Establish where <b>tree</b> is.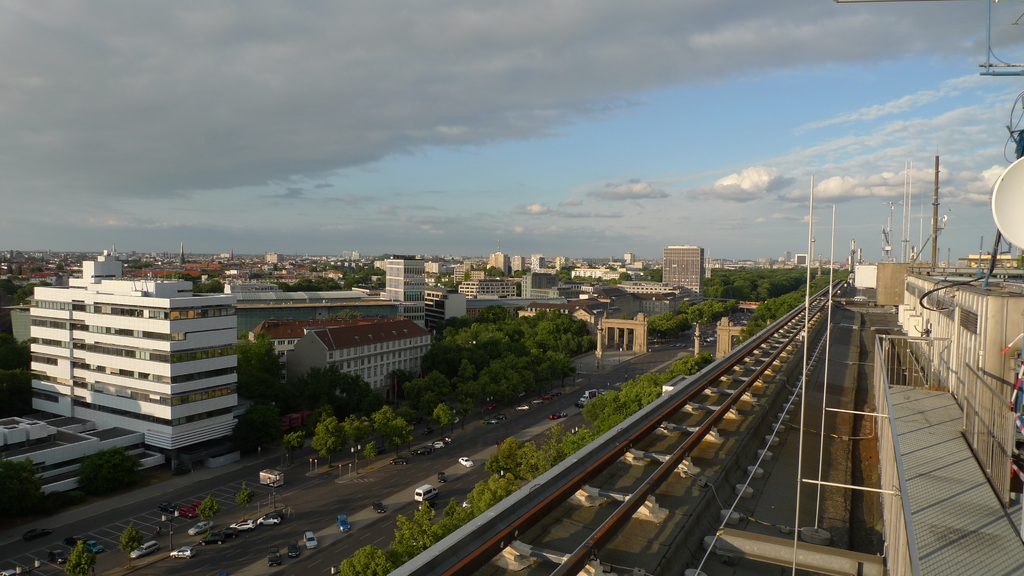
Established at (left=73, top=440, right=152, bottom=497).
